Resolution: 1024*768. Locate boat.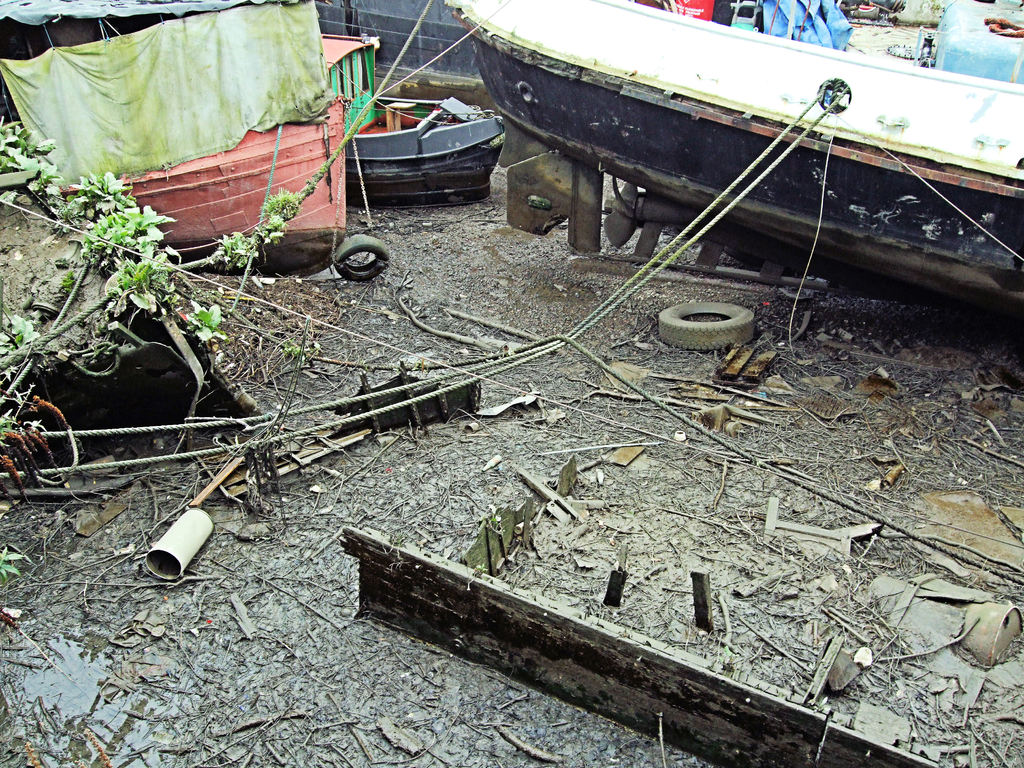
0, 0, 345, 278.
